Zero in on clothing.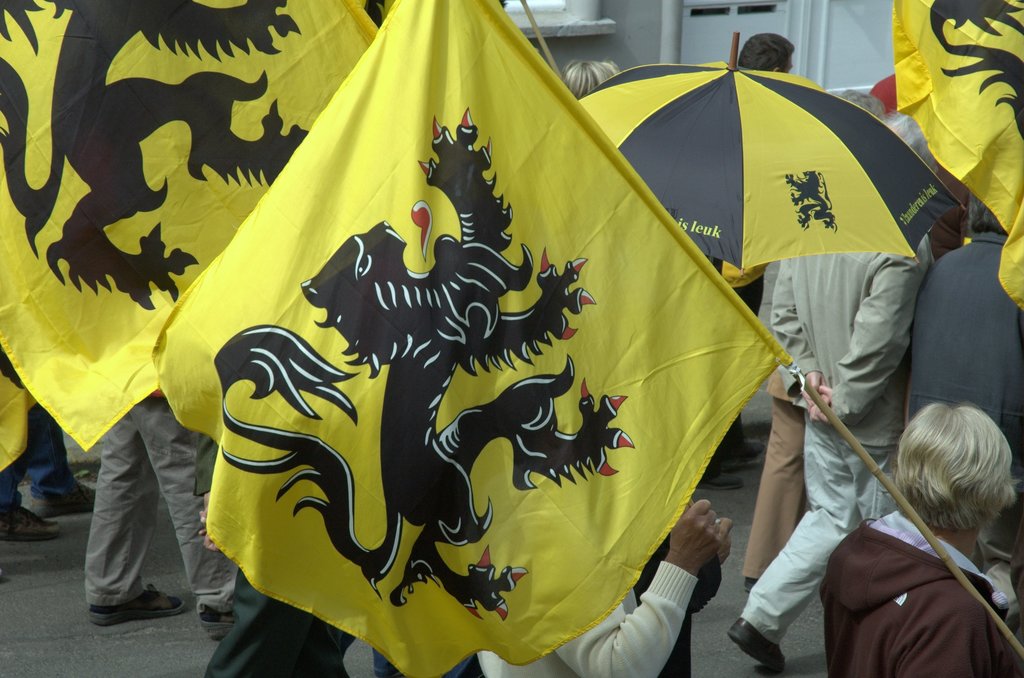
Zeroed in: bbox=(372, 652, 485, 677).
